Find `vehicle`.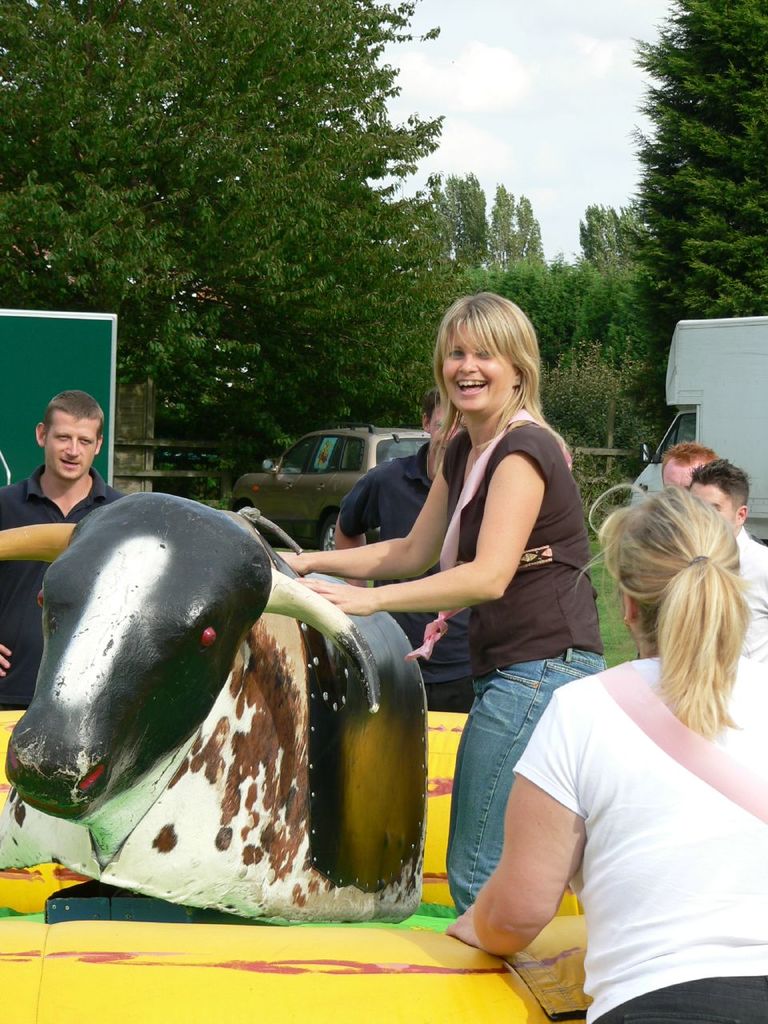
crop(229, 418, 430, 554).
